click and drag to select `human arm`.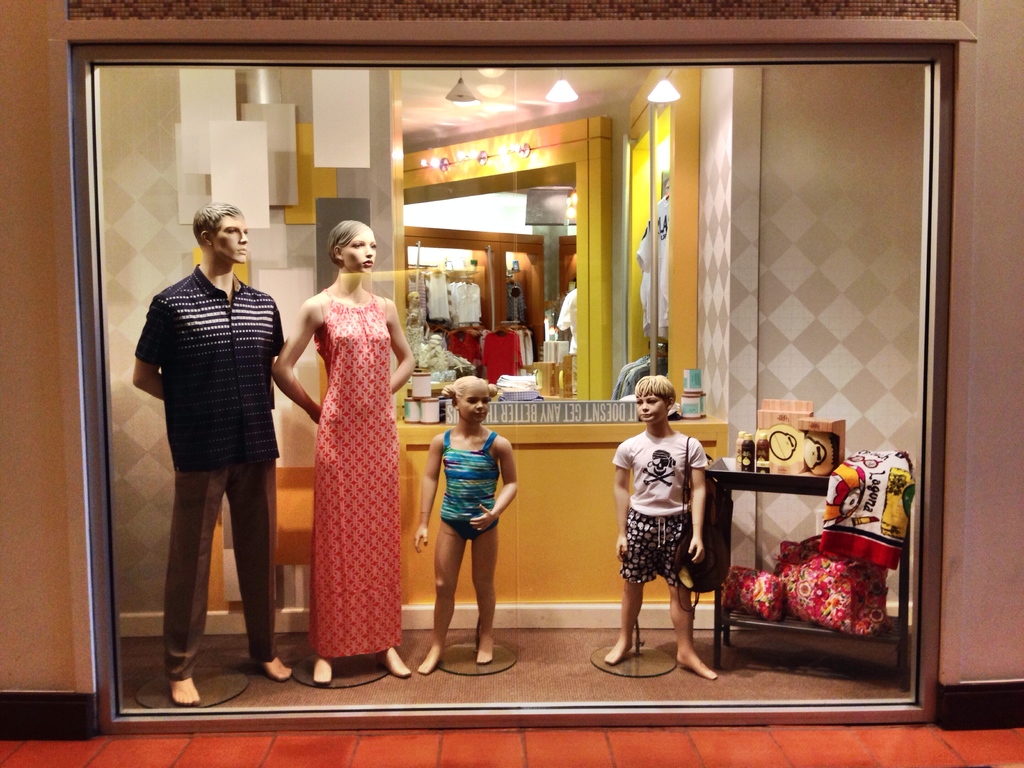
Selection: l=273, t=277, r=342, b=413.
